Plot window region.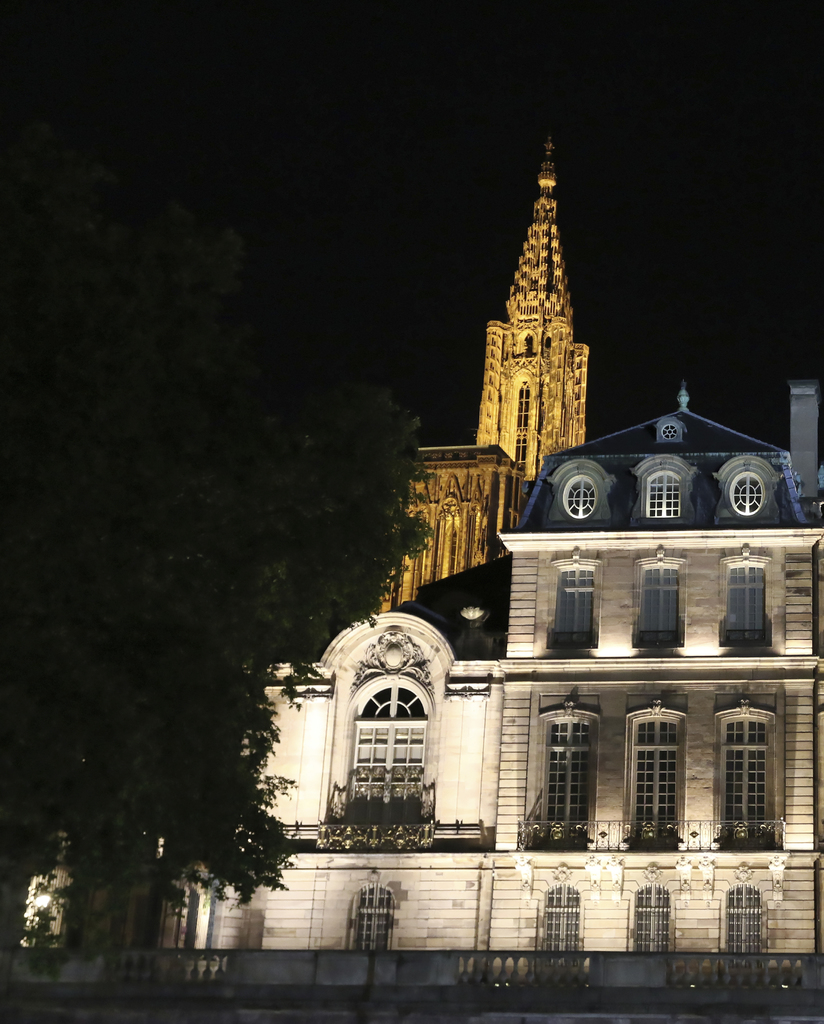
Plotted at {"left": 725, "top": 717, "right": 779, "bottom": 844}.
